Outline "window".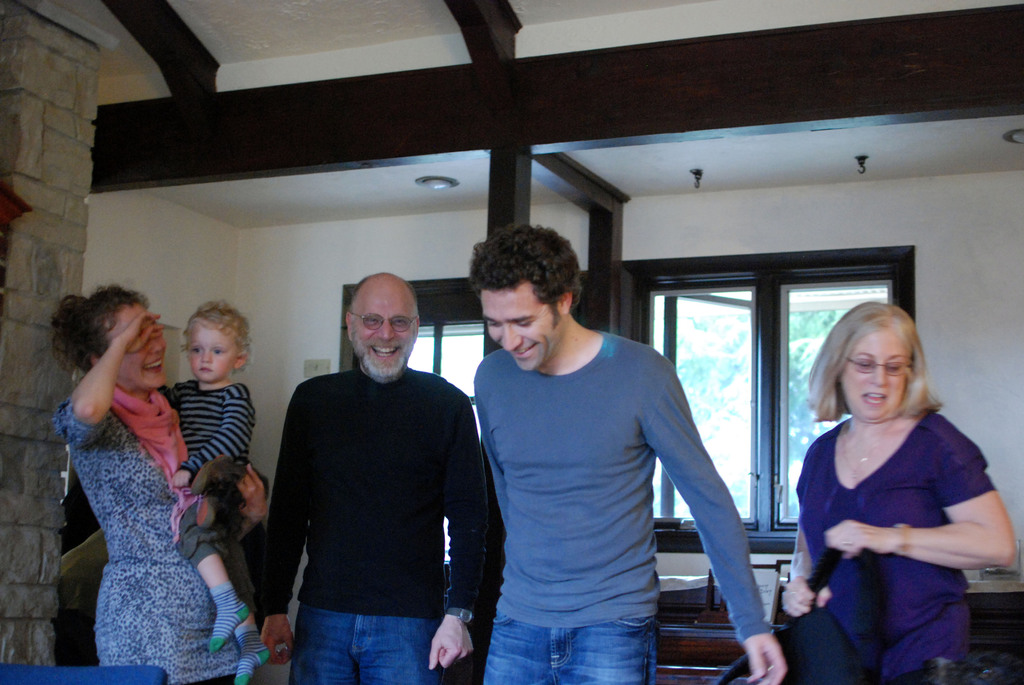
Outline: <region>640, 258, 893, 529</region>.
